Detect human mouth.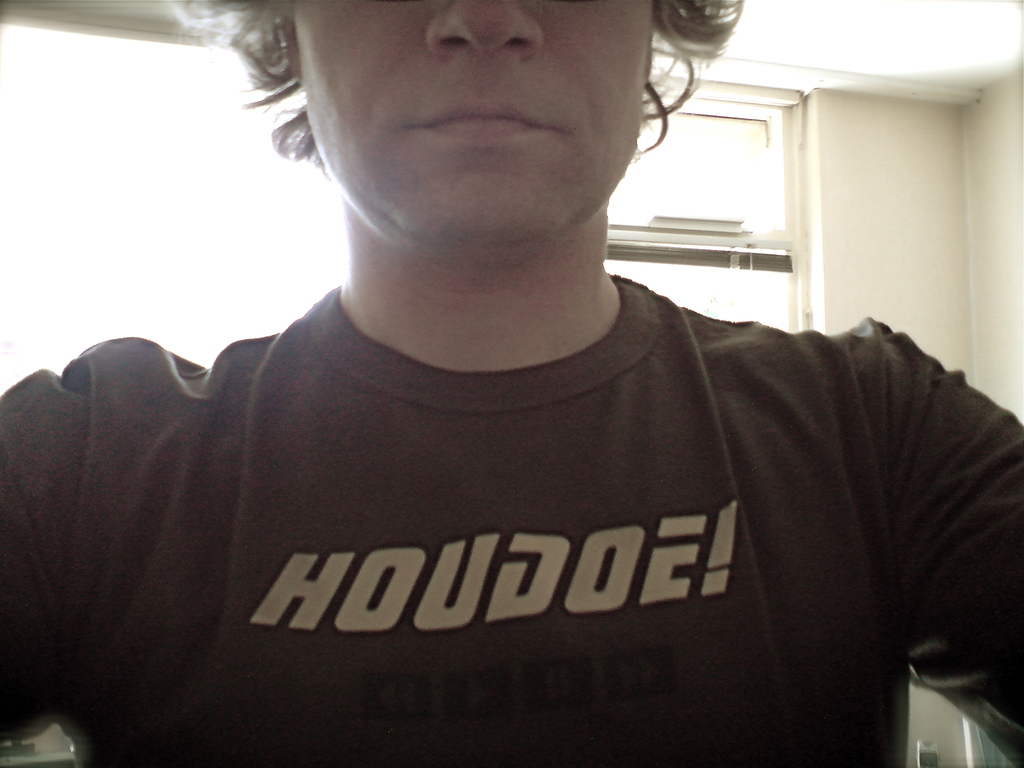
Detected at (419,99,550,145).
